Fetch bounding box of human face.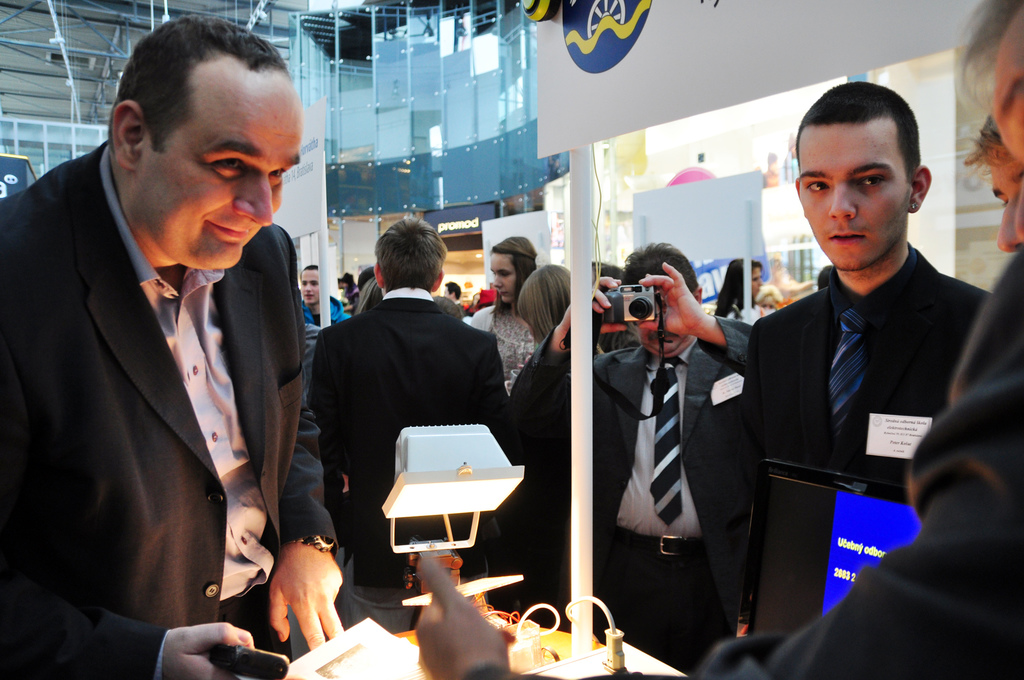
Bbox: {"x1": 302, "y1": 271, "x2": 319, "y2": 302}.
